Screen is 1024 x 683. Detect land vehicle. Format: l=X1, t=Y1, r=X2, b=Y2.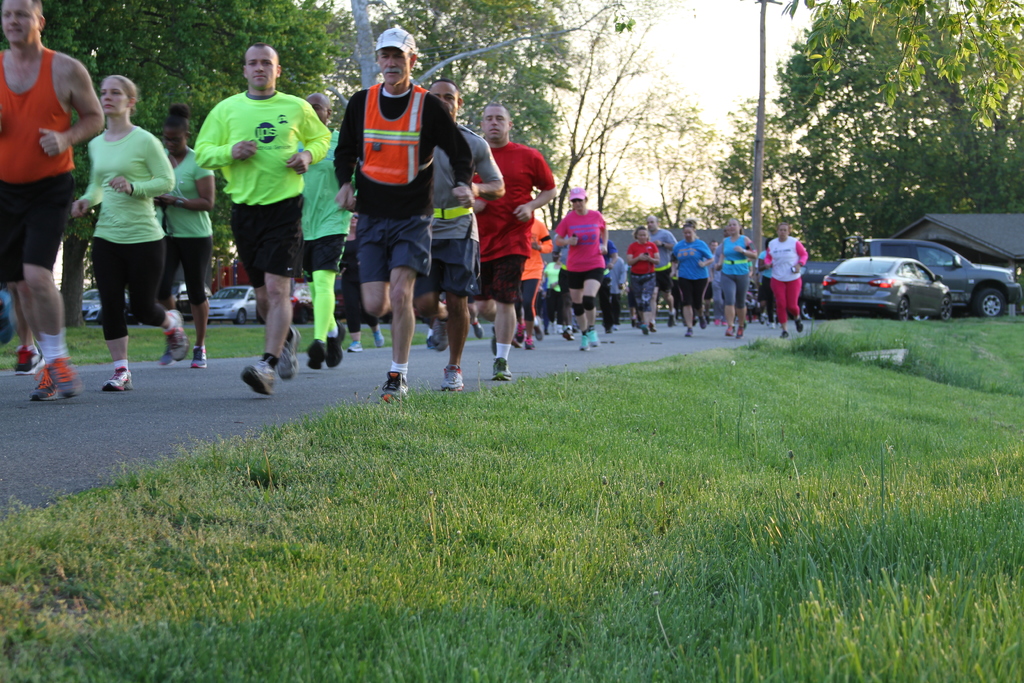
l=817, t=254, r=951, b=318.
